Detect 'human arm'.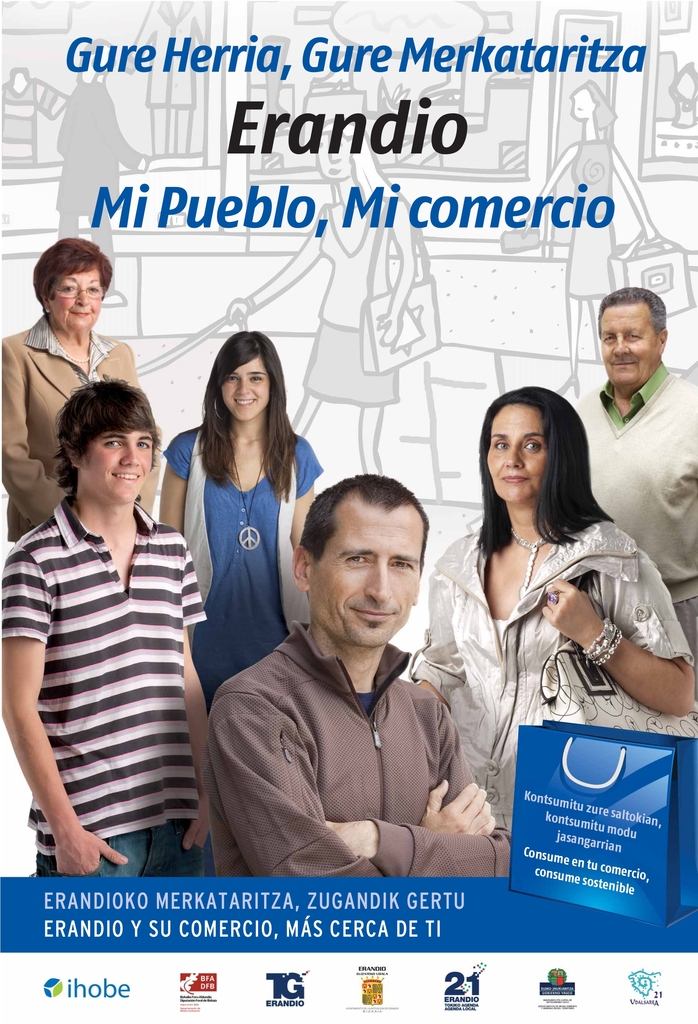
Detected at x1=548, y1=557, x2=679, y2=716.
